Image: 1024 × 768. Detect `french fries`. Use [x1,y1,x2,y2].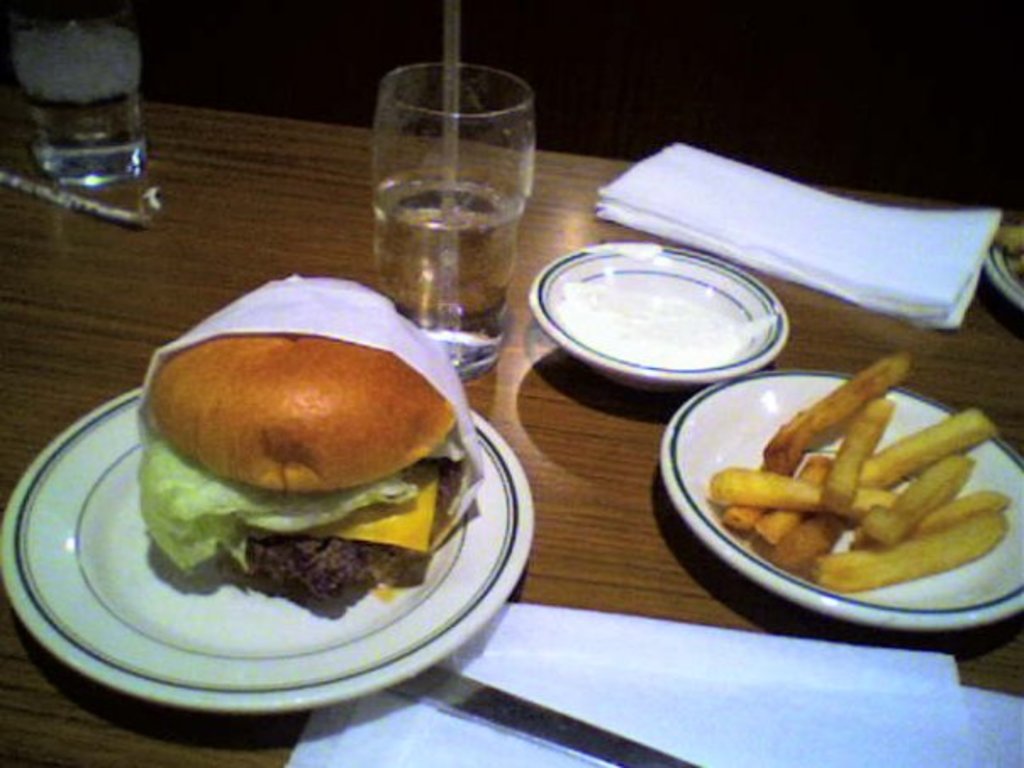
[768,346,919,461].
